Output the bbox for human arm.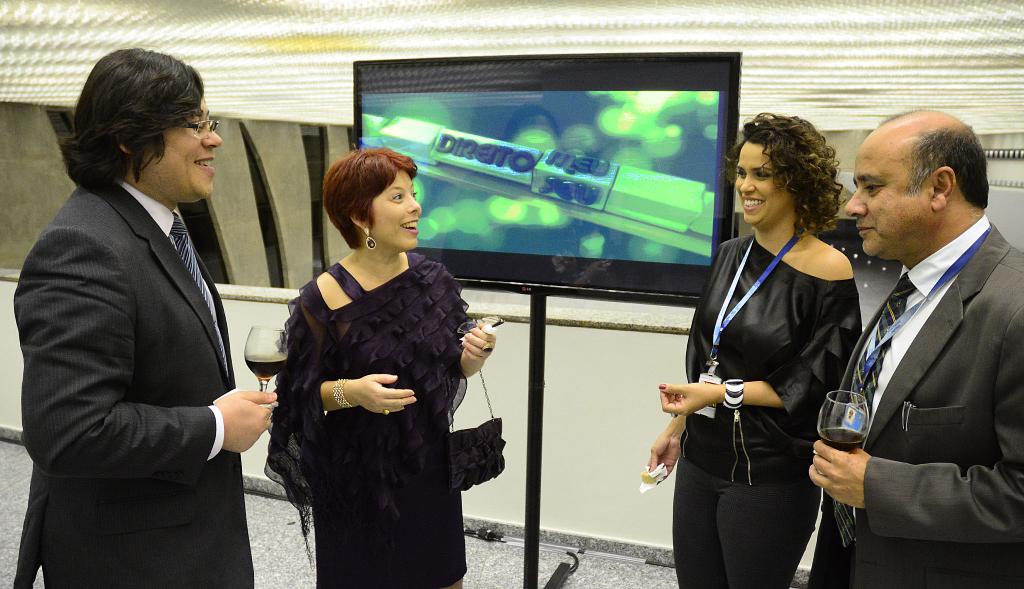
bbox(447, 292, 500, 383).
